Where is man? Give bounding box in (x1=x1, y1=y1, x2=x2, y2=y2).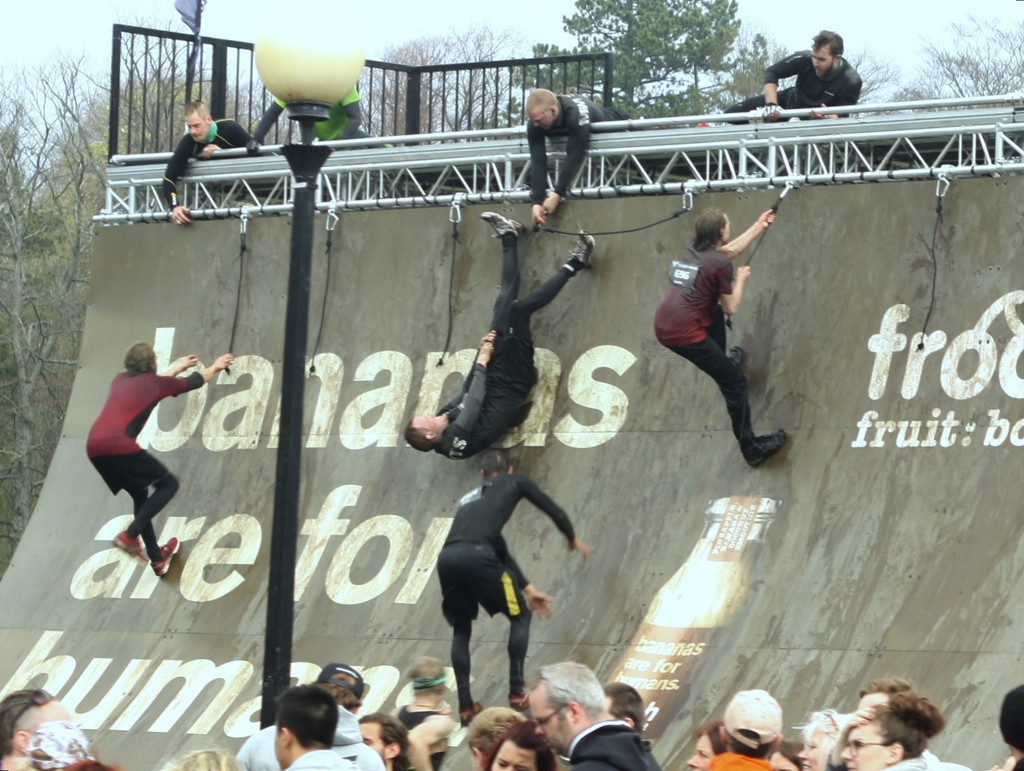
(x1=723, y1=29, x2=859, y2=131).
